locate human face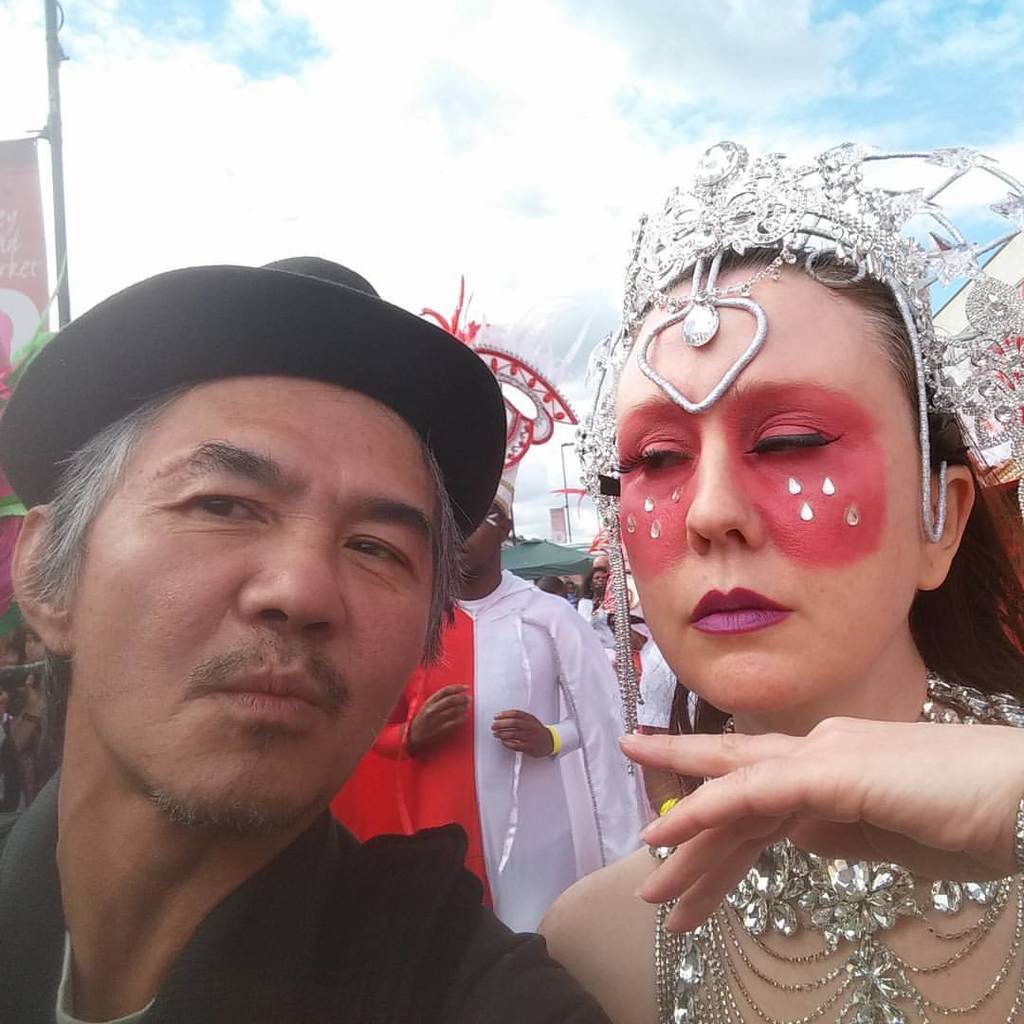
[65, 374, 435, 830]
